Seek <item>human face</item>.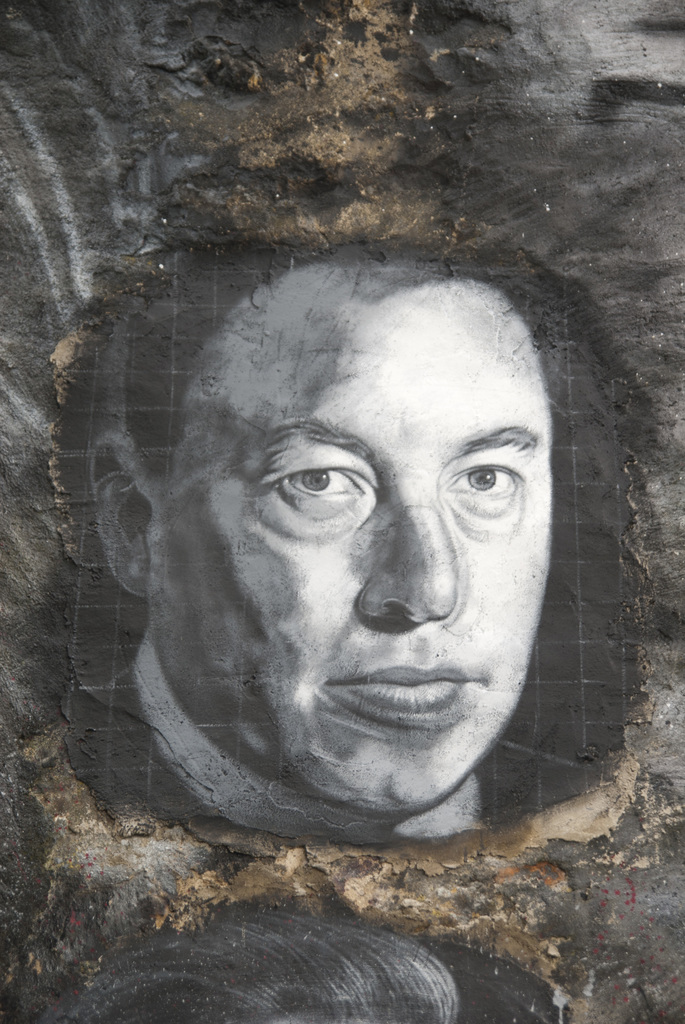
bbox=[150, 268, 548, 819].
